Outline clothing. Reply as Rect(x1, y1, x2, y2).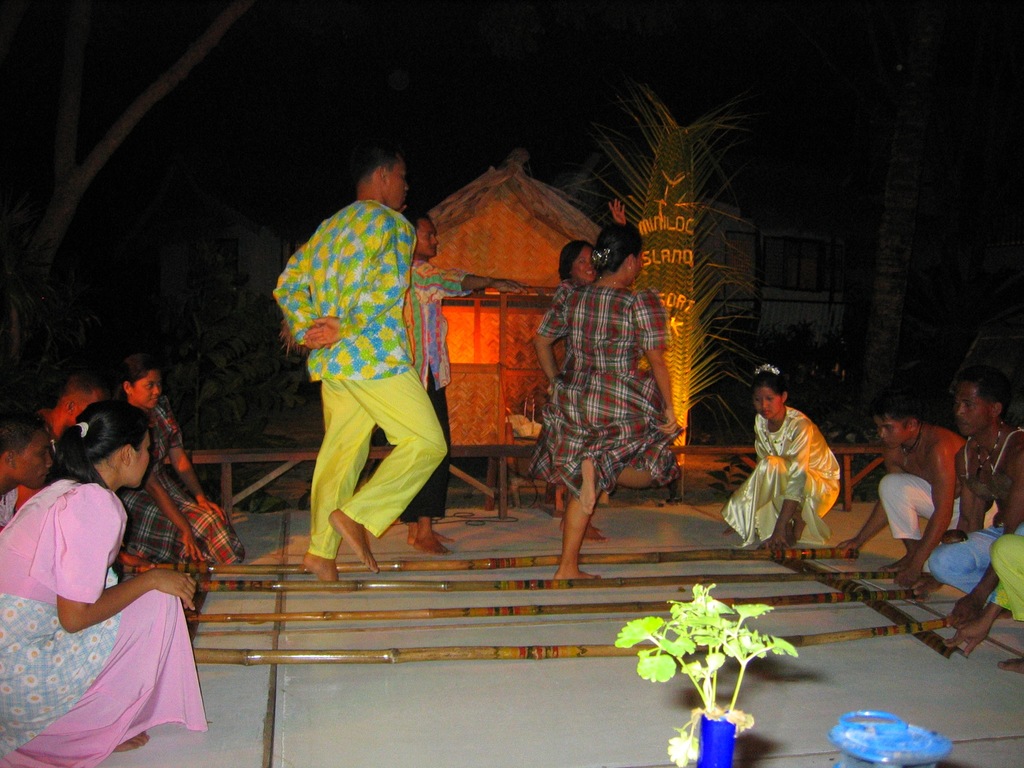
Rect(880, 477, 966, 538).
